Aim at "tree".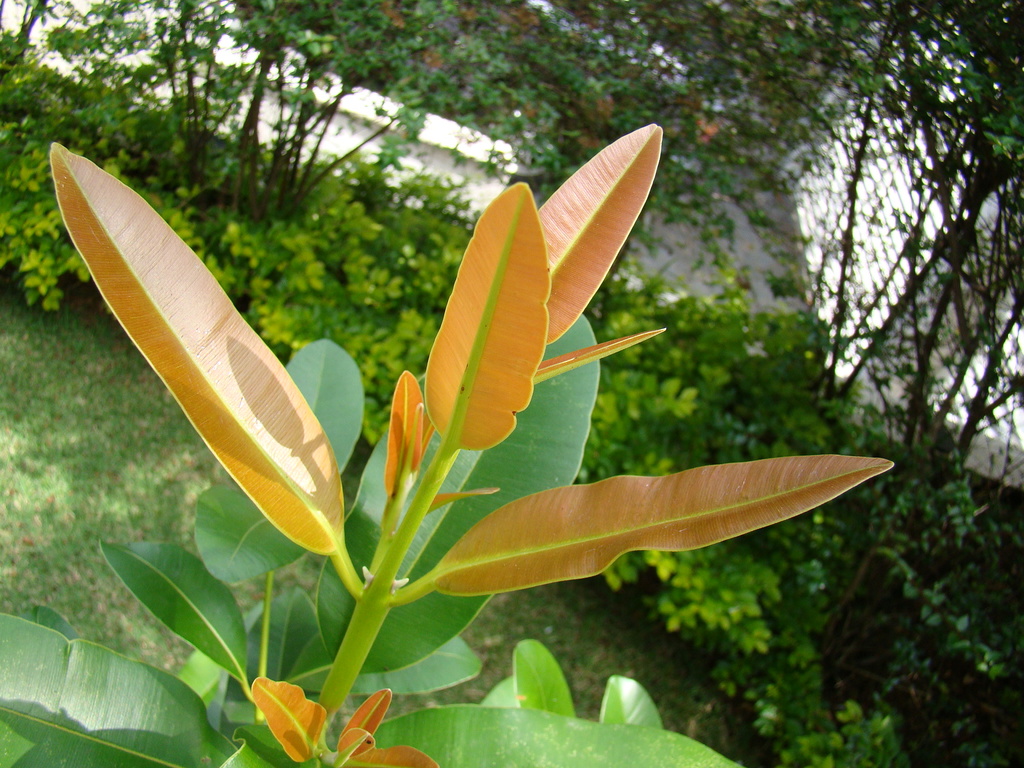
Aimed at (695, 0, 1023, 478).
